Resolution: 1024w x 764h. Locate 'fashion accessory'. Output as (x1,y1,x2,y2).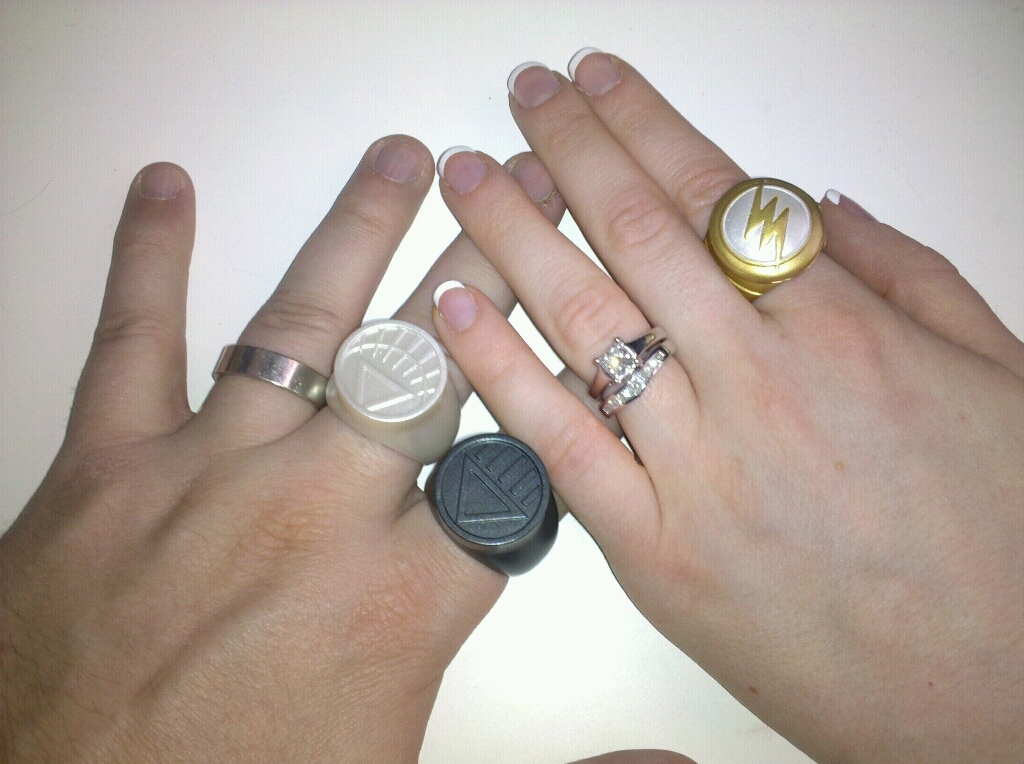
(422,433,558,579).
